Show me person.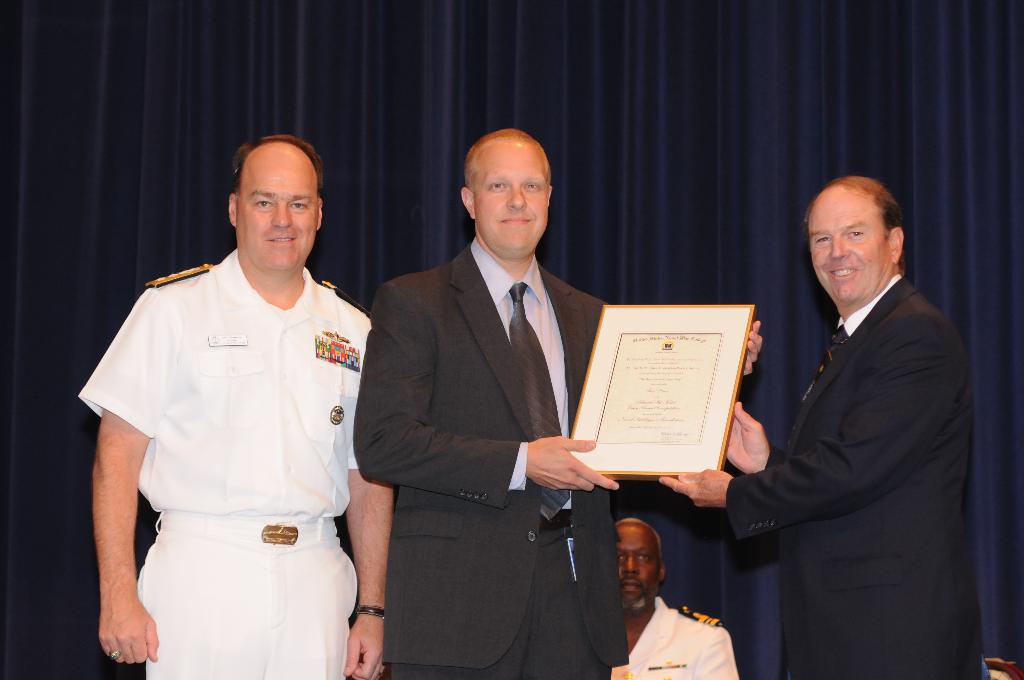
person is here: (72,133,394,679).
